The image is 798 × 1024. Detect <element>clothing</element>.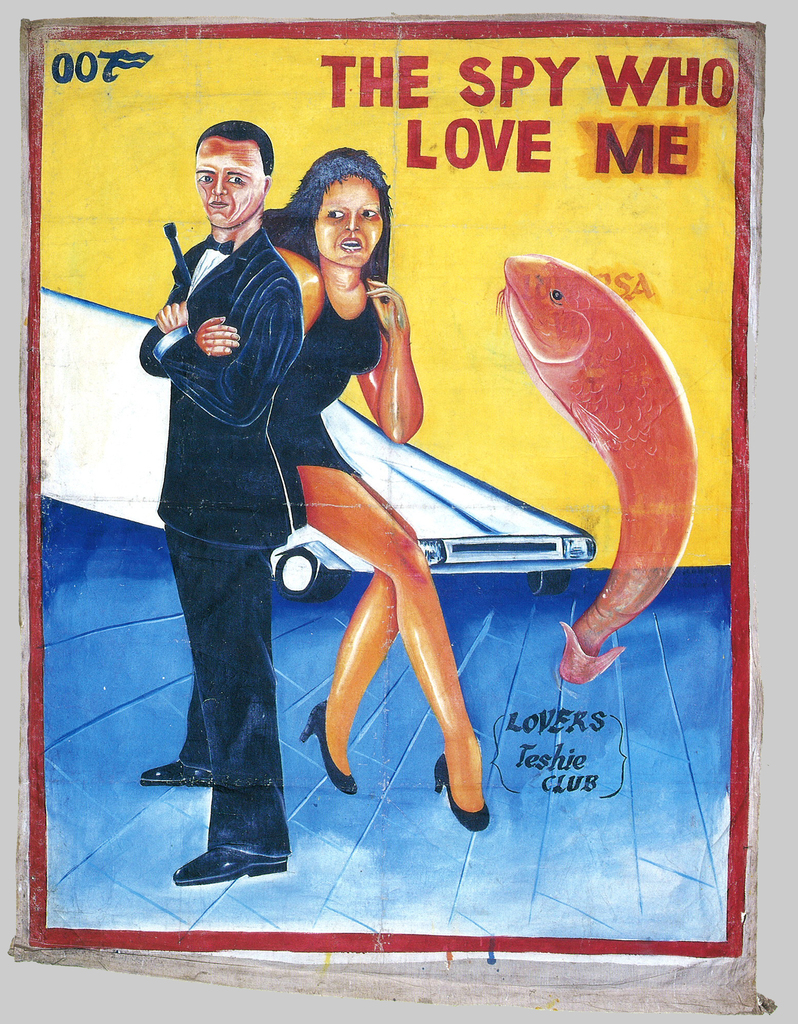
Detection: [left=269, top=255, right=415, bottom=488].
